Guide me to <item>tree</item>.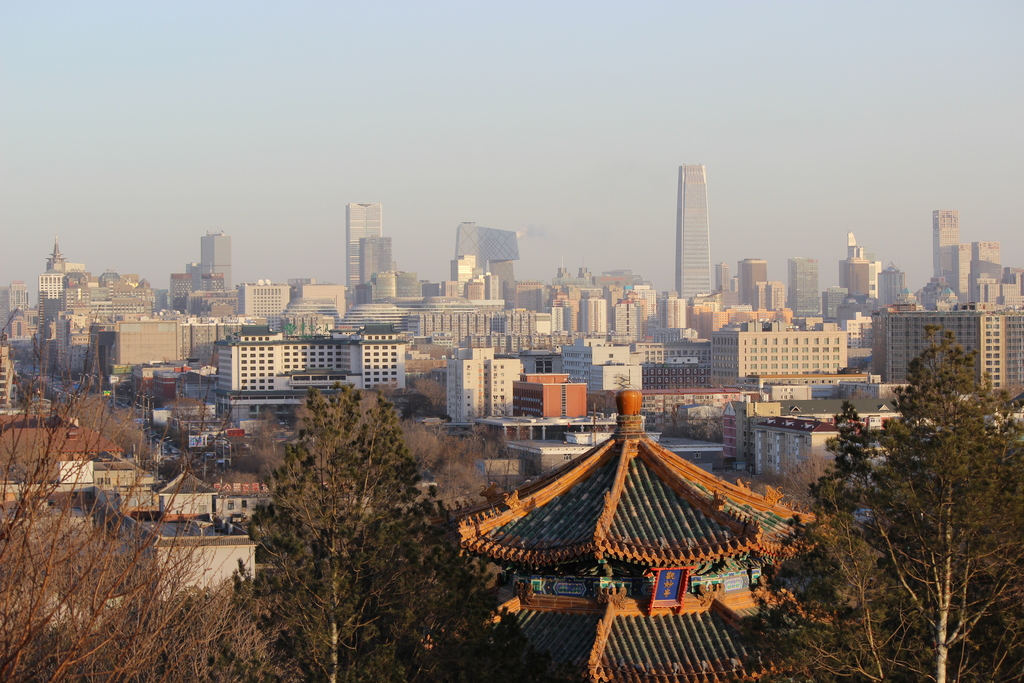
Guidance: box(758, 323, 1023, 682).
